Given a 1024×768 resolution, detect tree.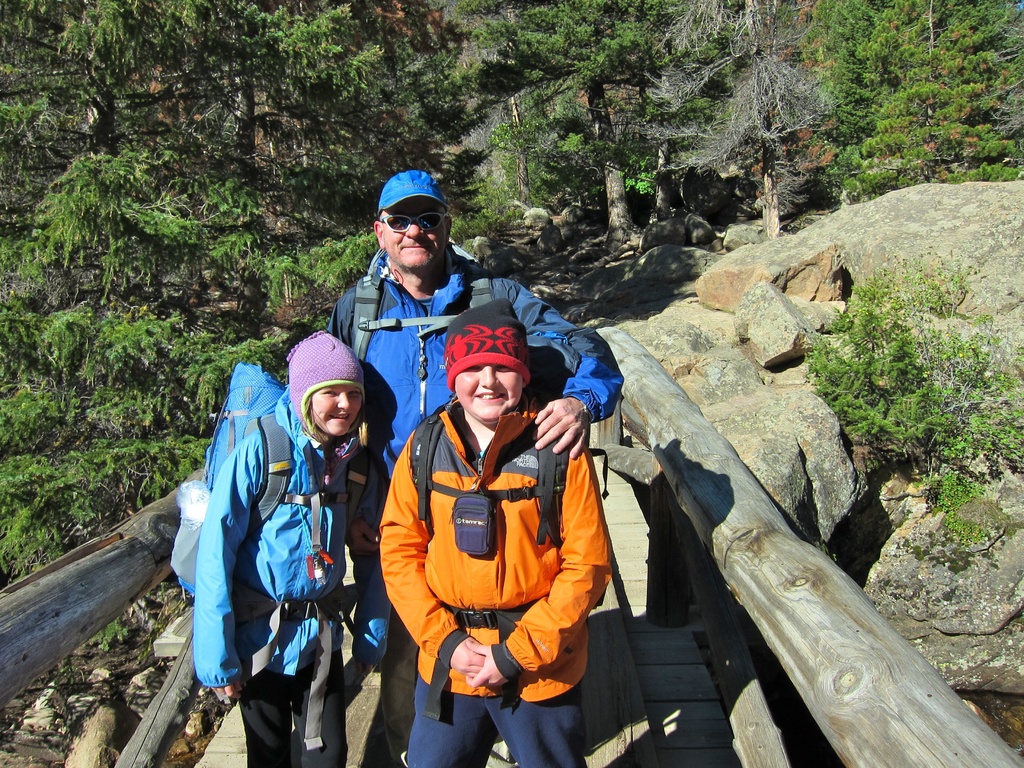
[left=153, top=0, right=383, bottom=420].
